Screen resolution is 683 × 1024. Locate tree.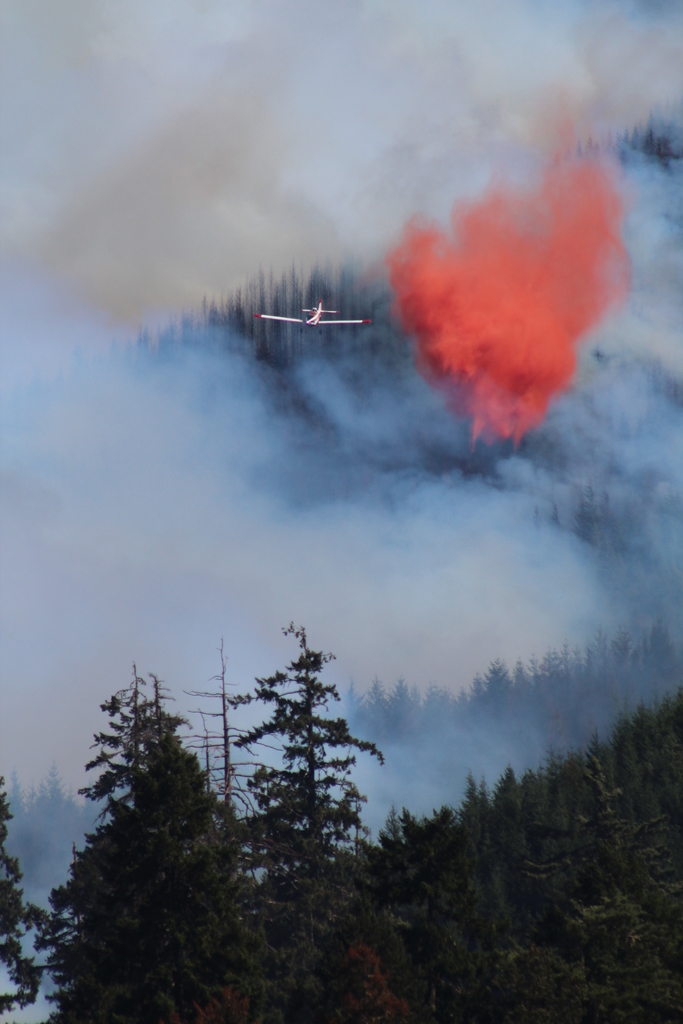
detection(176, 639, 288, 841).
